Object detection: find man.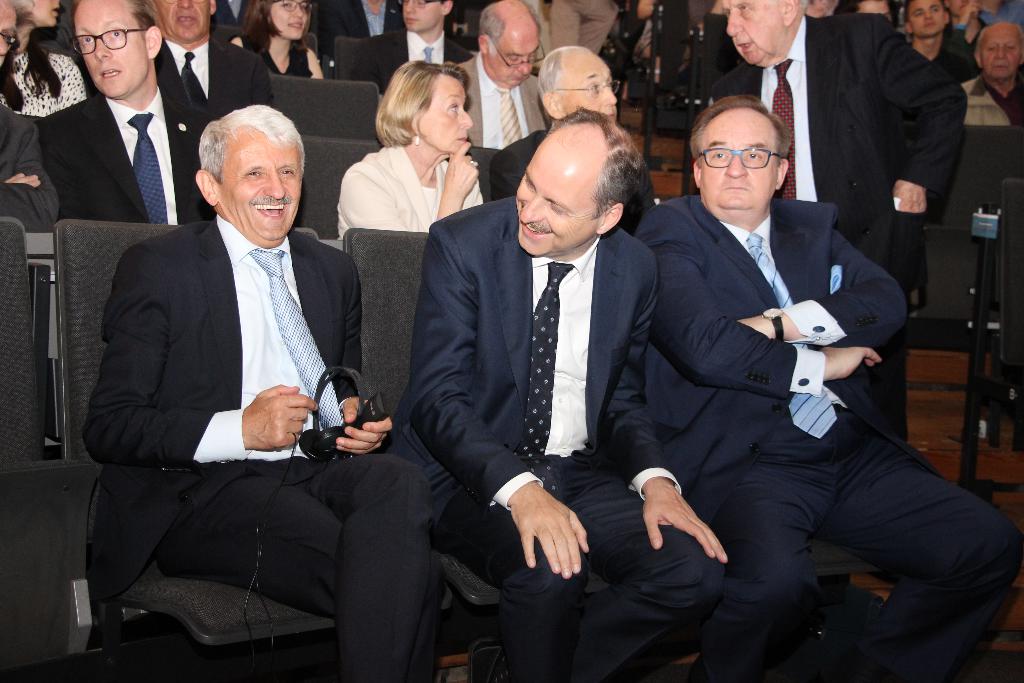
{"x1": 0, "y1": 0, "x2": 63, "y2": 236}.
